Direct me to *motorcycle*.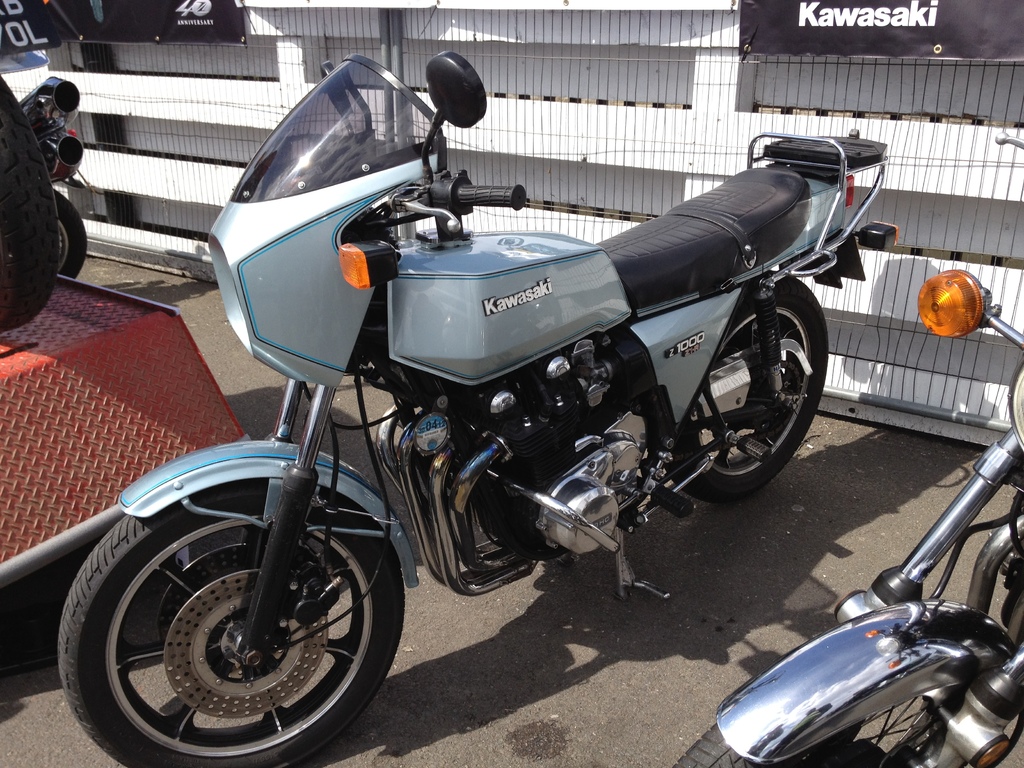
Direction: [63, 50, 881, 764].
